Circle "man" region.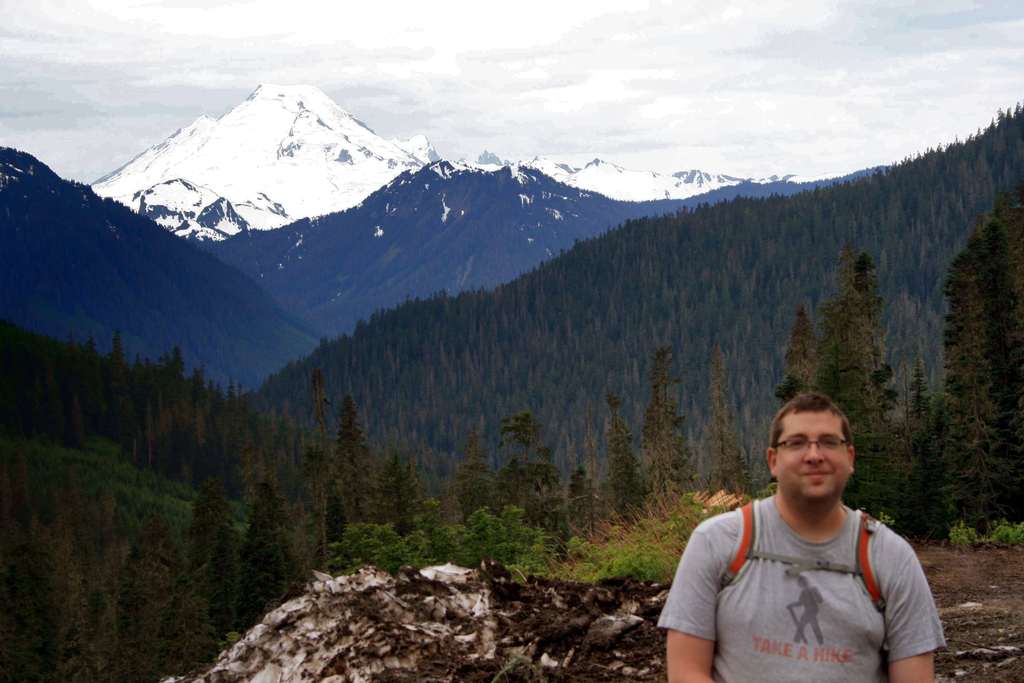
Region: (665, 388, 960, 678).
